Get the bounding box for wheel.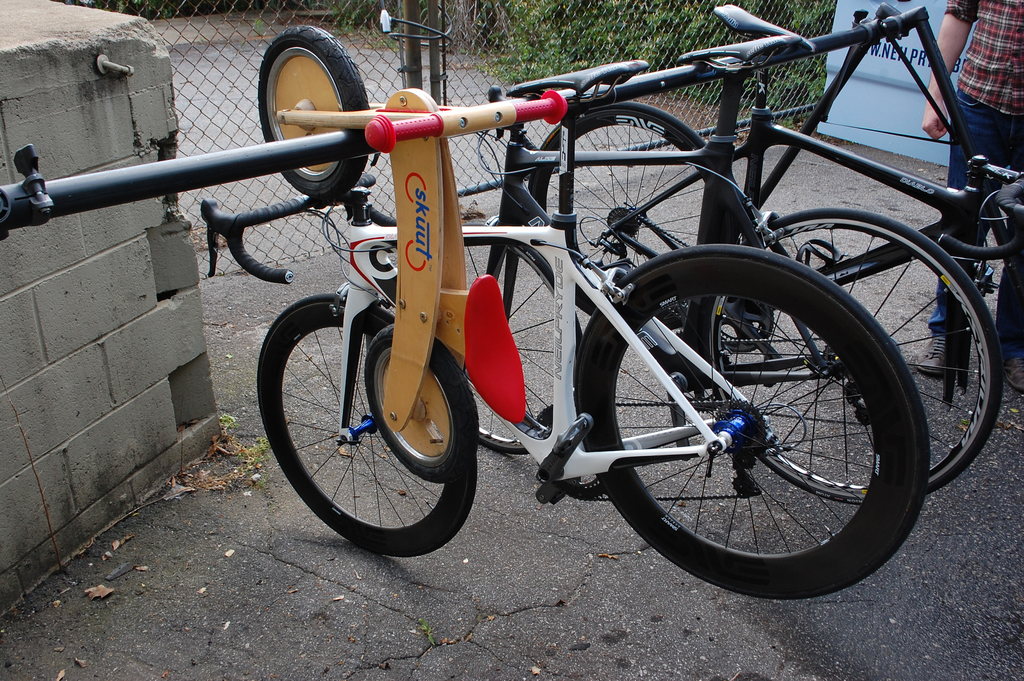
BBox(573, 245, 929, 598).
